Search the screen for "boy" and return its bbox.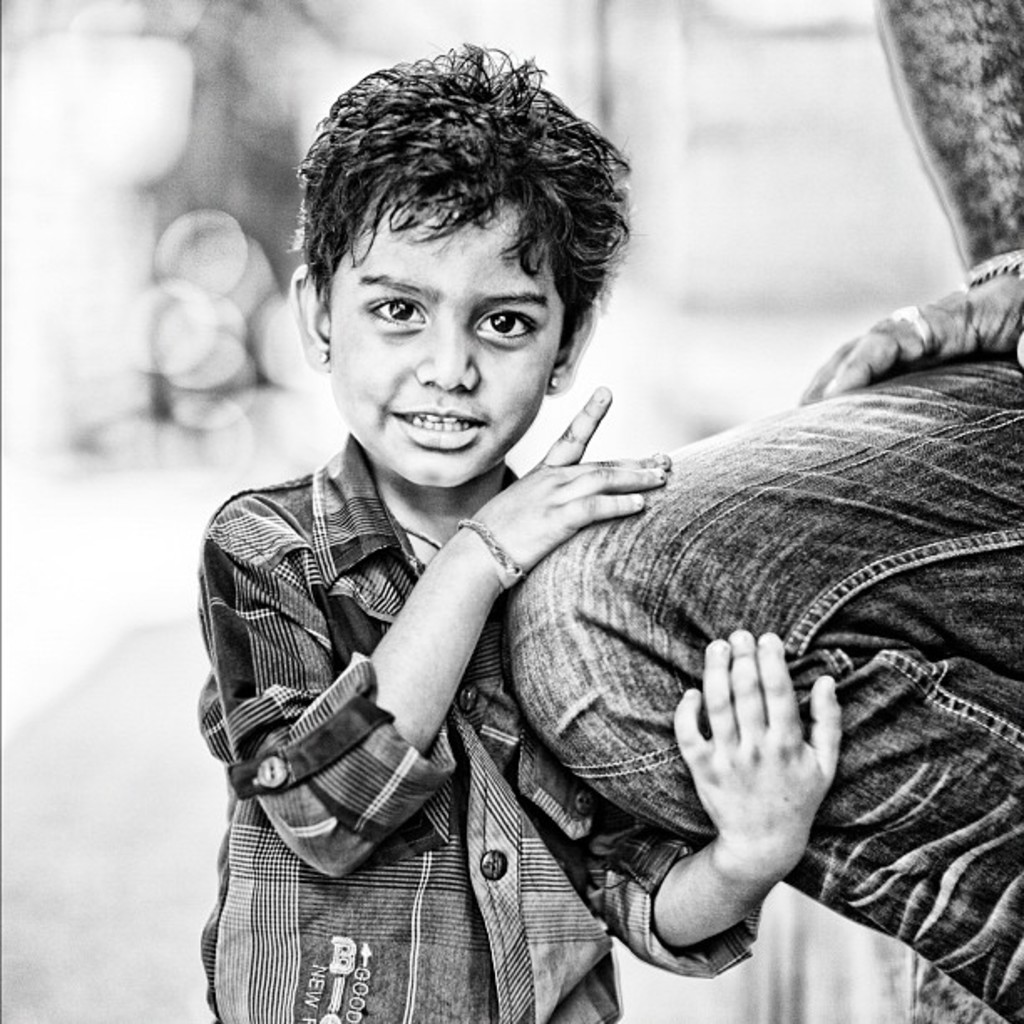
Found: 162,50,676,1012.
